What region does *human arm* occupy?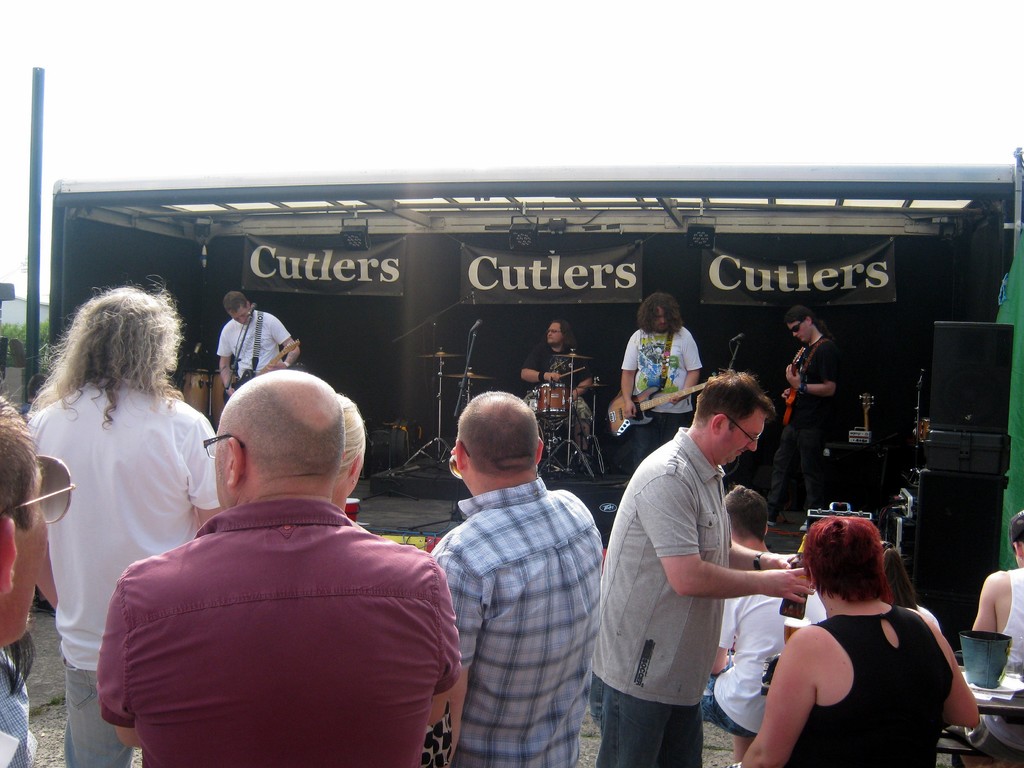
[974, 569, 1004, 637].
